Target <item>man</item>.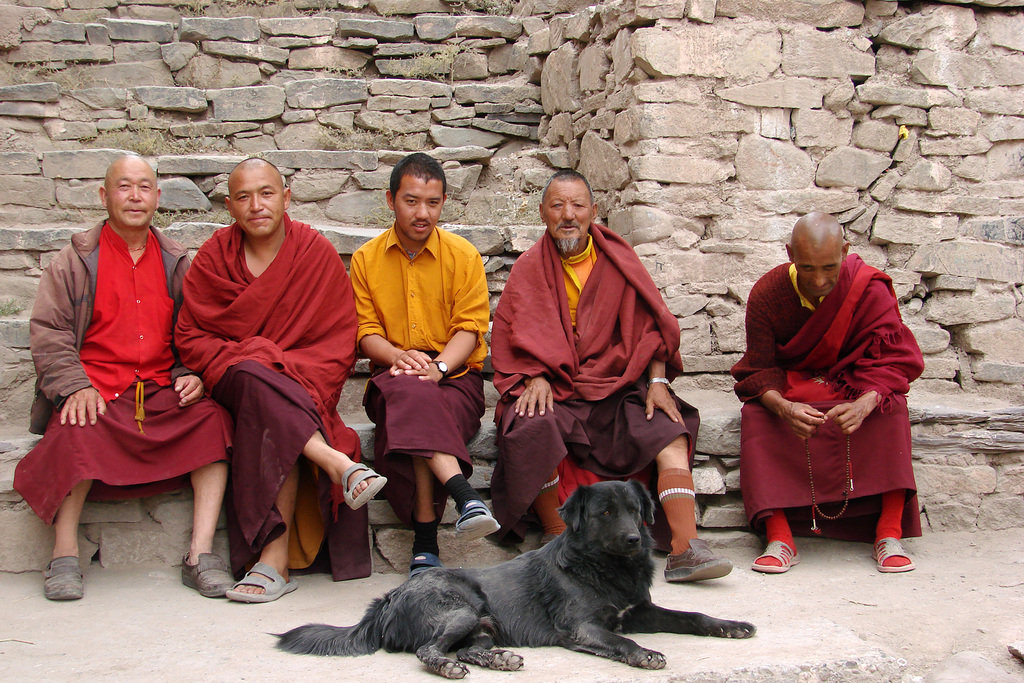
Target region: <region>348, 153, 500, 575</region>.
